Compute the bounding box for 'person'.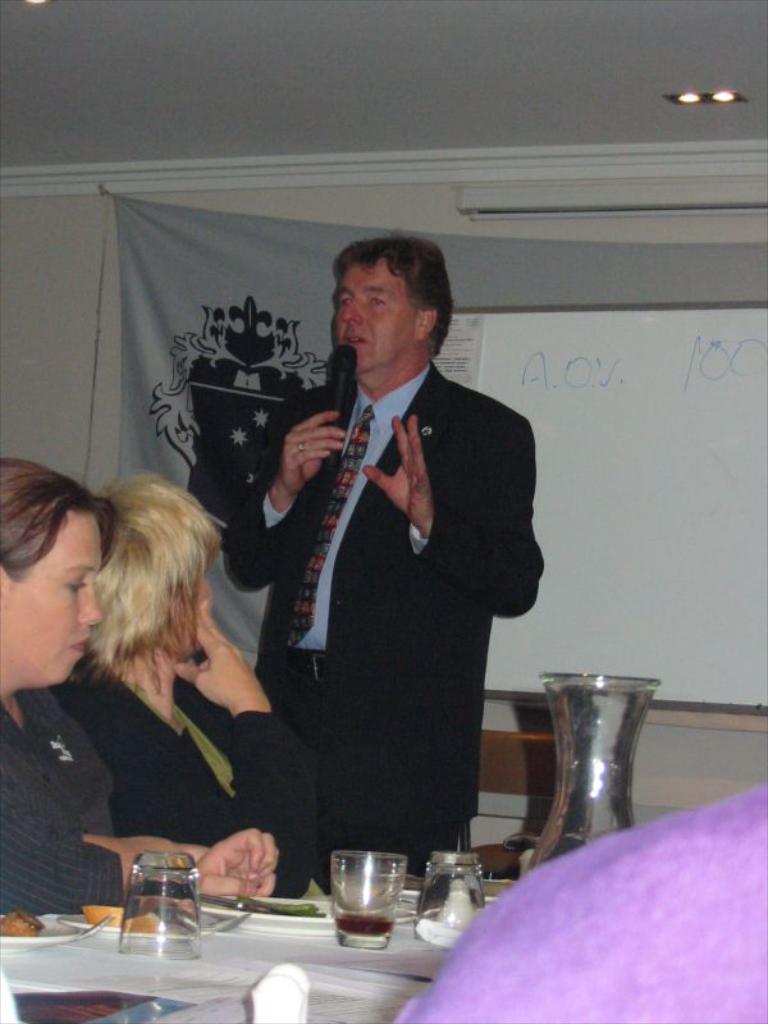
bbox=(0, 457, 273, 910).
